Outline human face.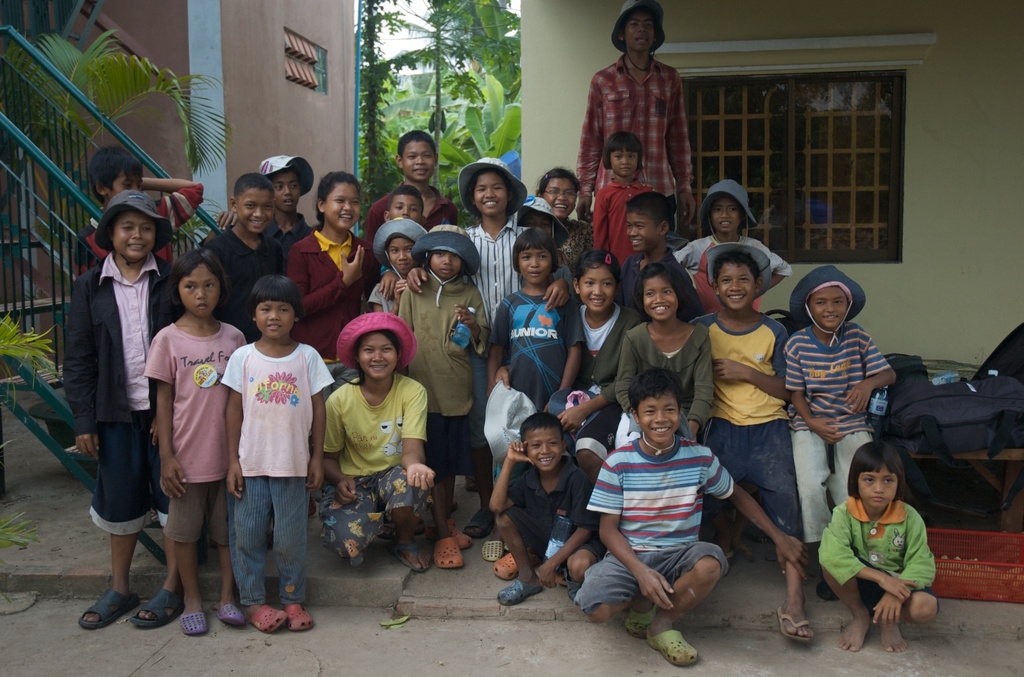
Outline: (855, 461, 899, 509).
